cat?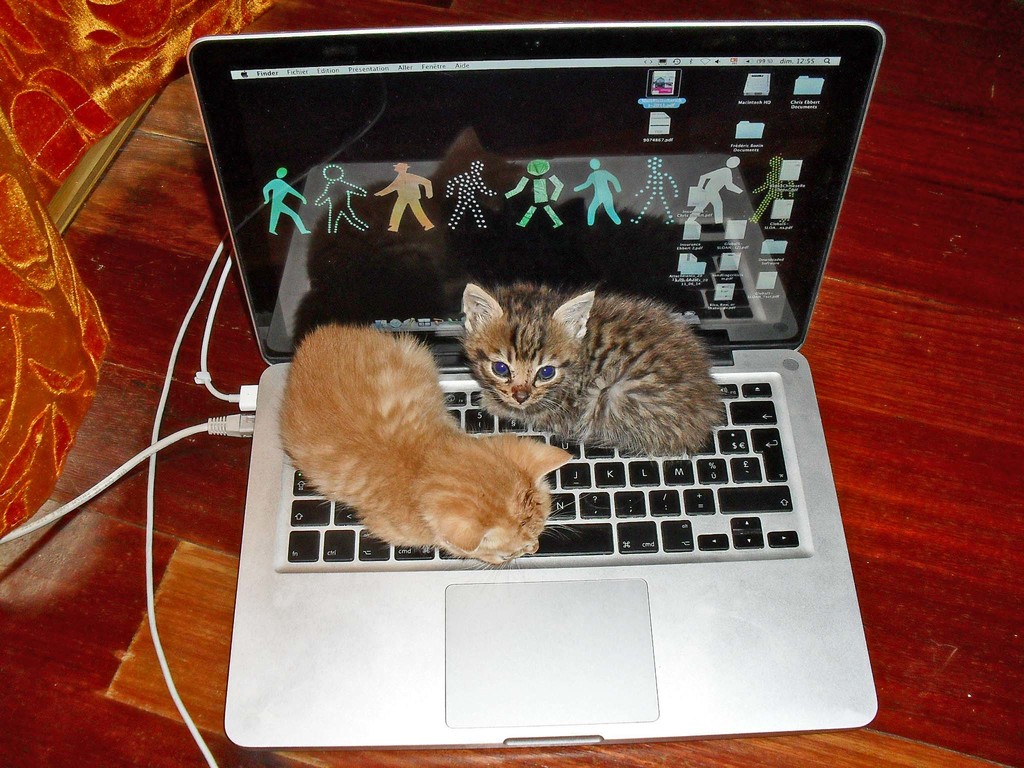
BBox(279, 323, 573, 584)
